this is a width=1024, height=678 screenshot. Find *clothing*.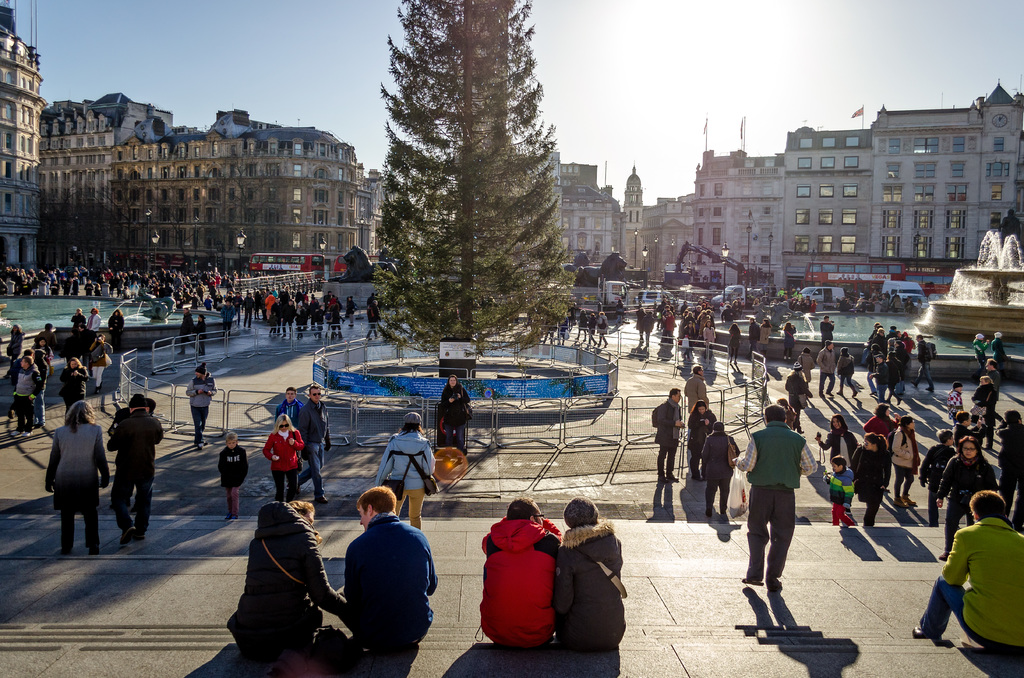
Bounding box: <region>378, 431, 431, 519</region>.
